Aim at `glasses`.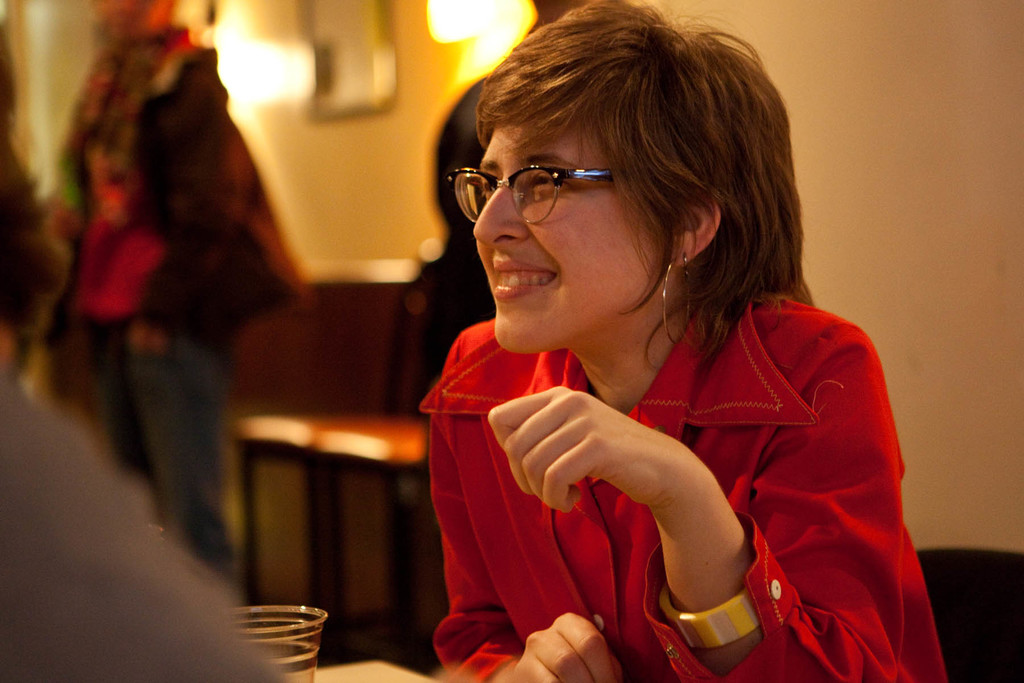
Aimed at x1=422, y1=136, x2=652, y2=220.
